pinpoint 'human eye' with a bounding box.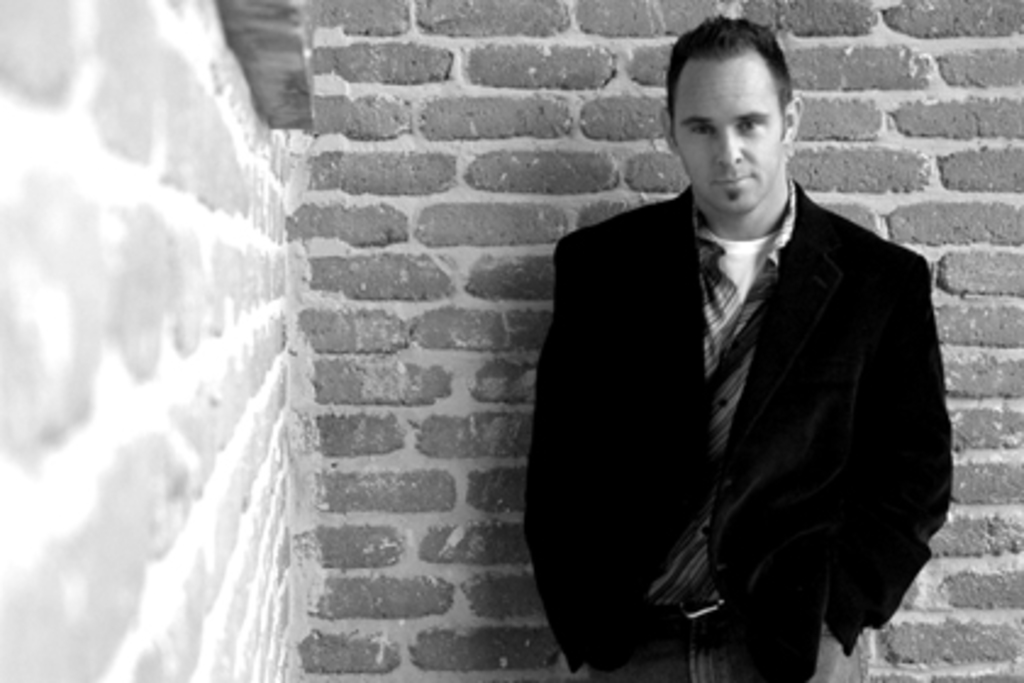
[736, 112, 766, 129].
